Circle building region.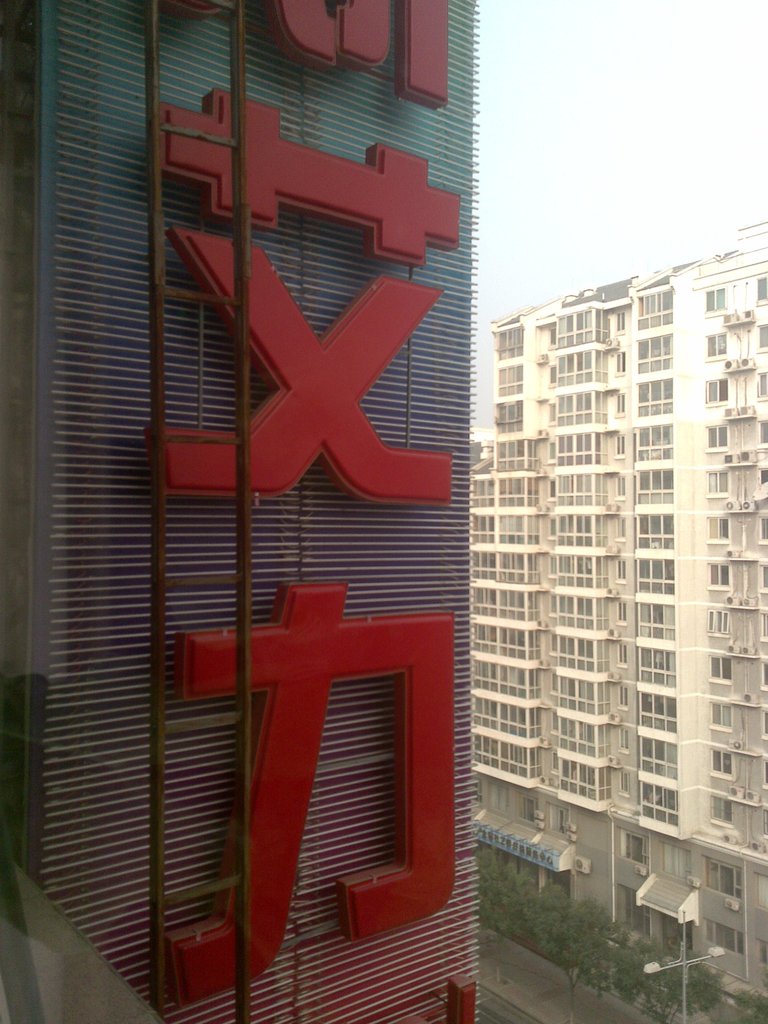
Region: x1=472, y1=211, x2=767, y2=1018.
